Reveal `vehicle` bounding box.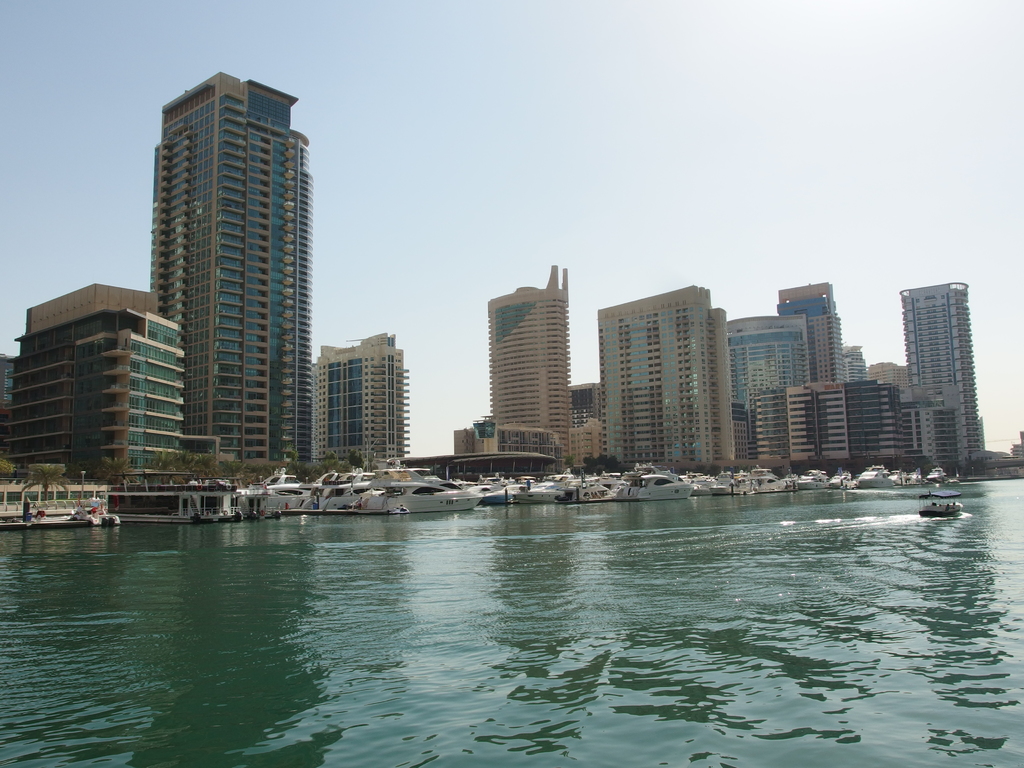
Revealed: [916, 487, 962, 518].
